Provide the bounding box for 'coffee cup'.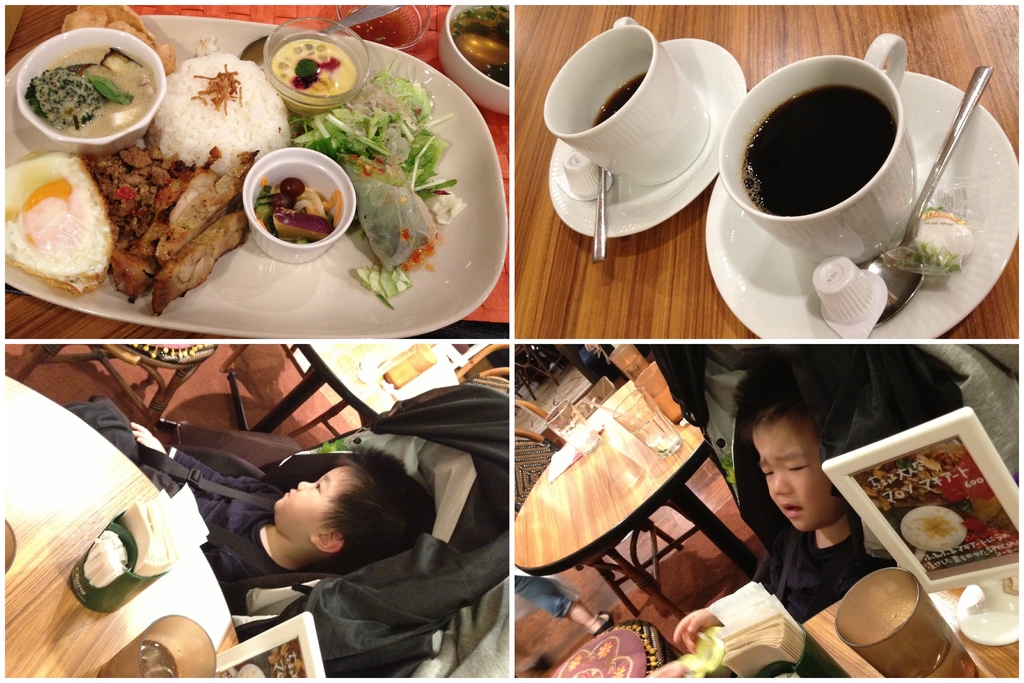
<bbox>717, 26, 915, 267</bbox>.
